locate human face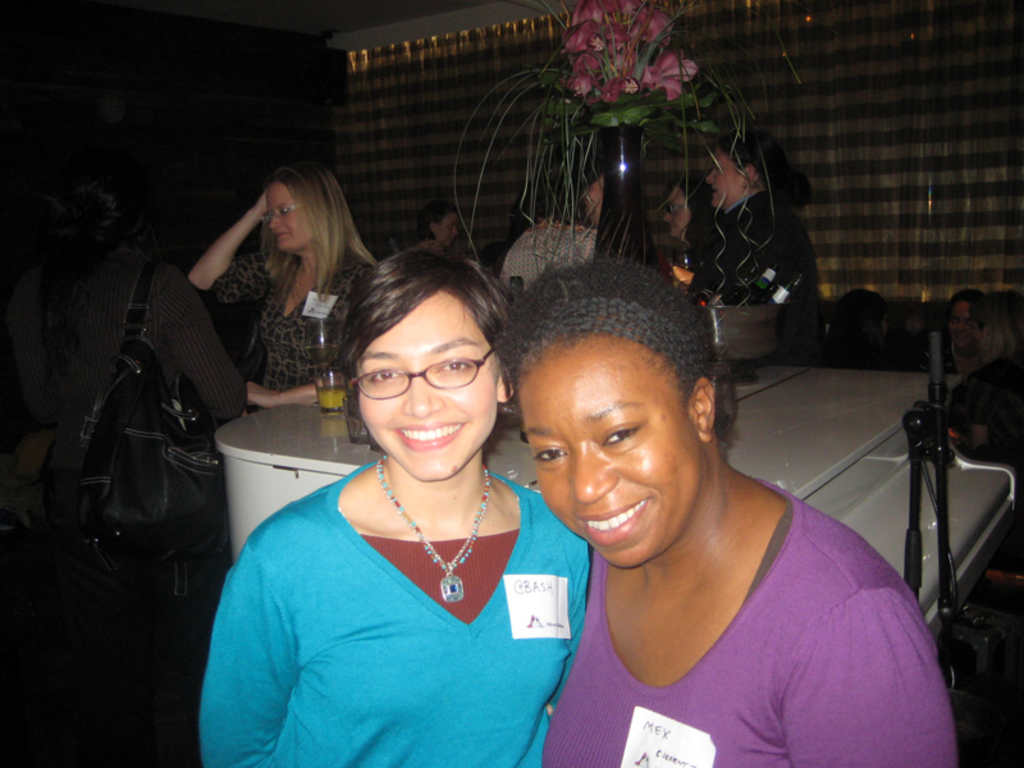
(x1=515, y1=337, x2=703, y2=567)
